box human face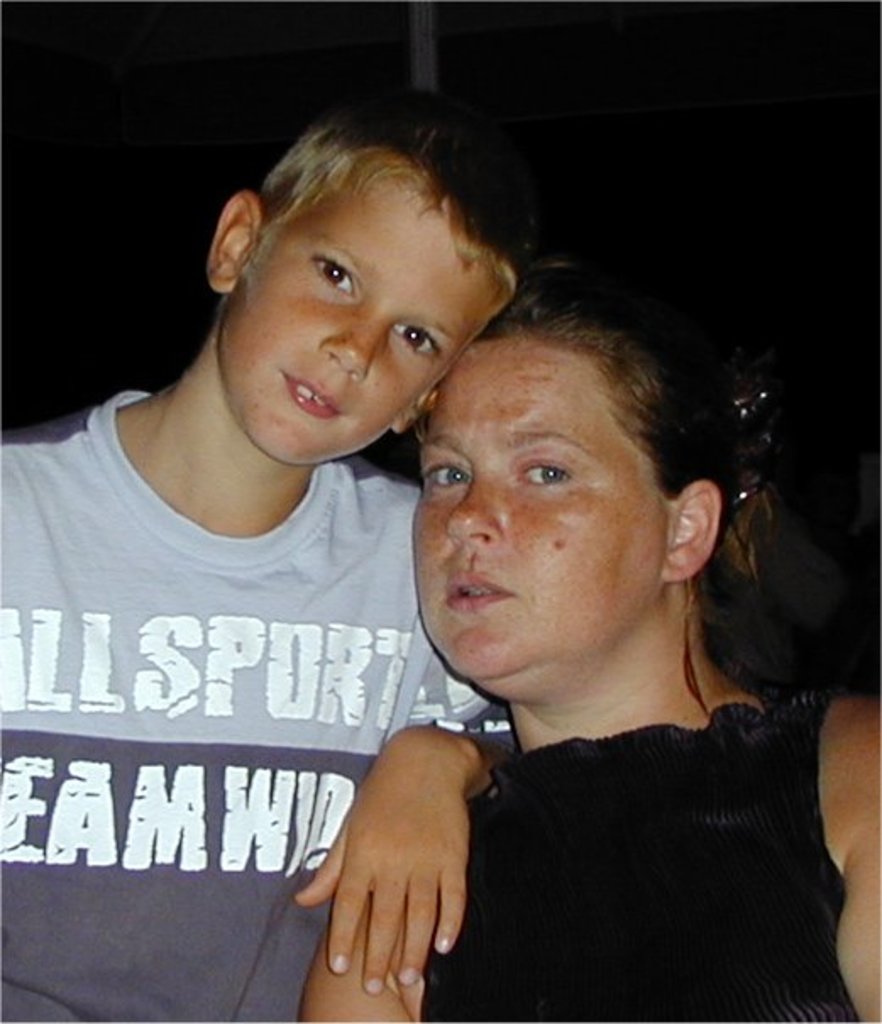
bbox=(408, 328, 660, 679)
